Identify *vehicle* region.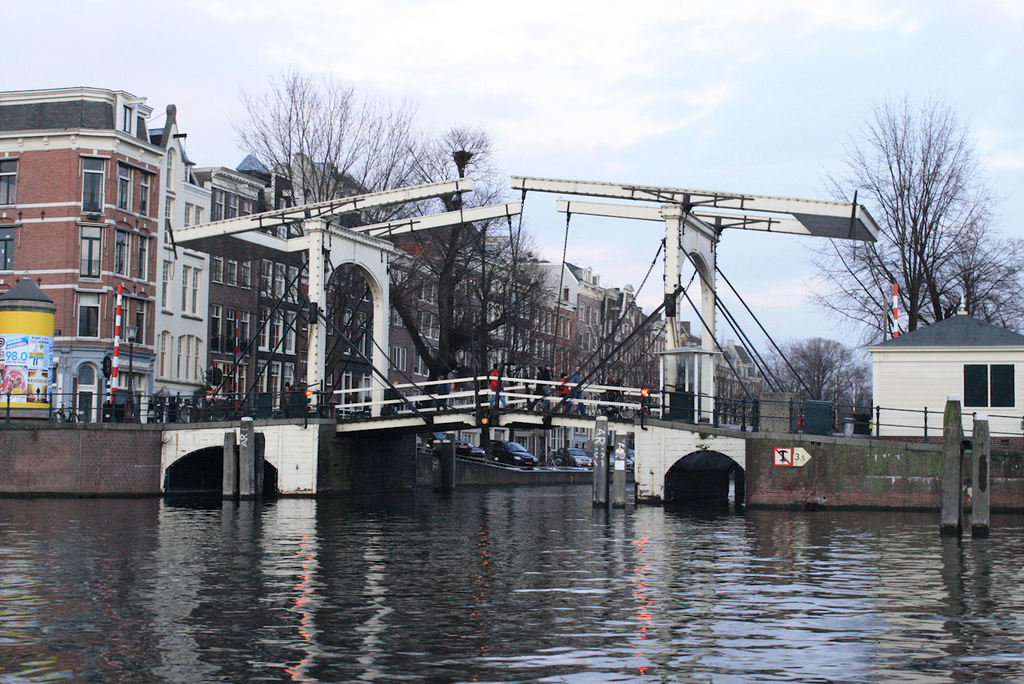
Region: select_region(52, 405, 80, 426).
